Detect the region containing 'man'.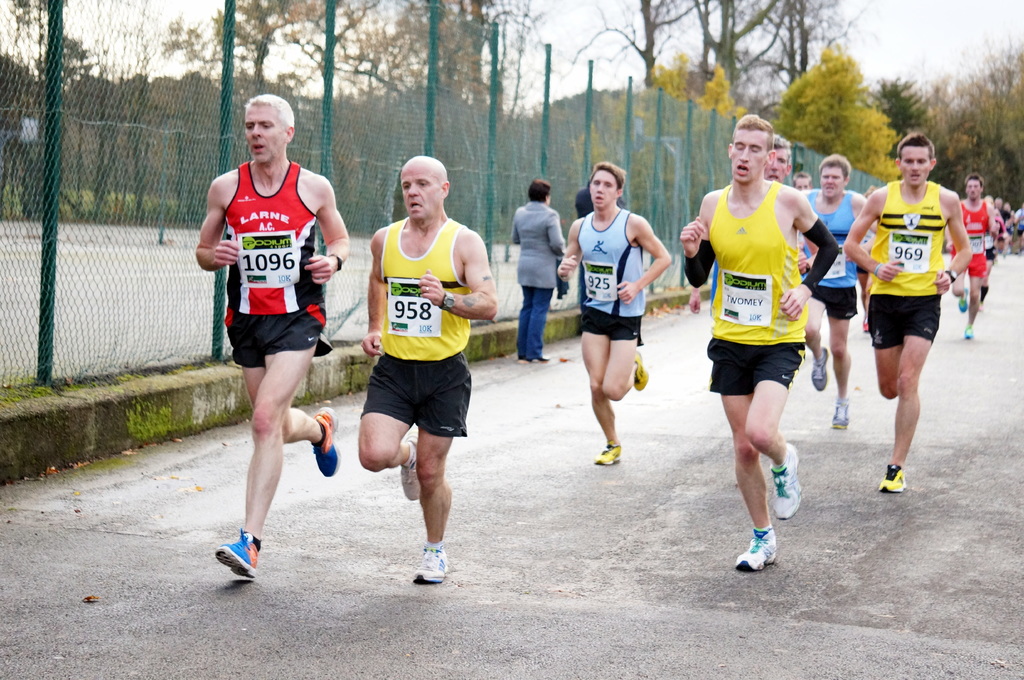
detection(844, 134, 973, 493).
